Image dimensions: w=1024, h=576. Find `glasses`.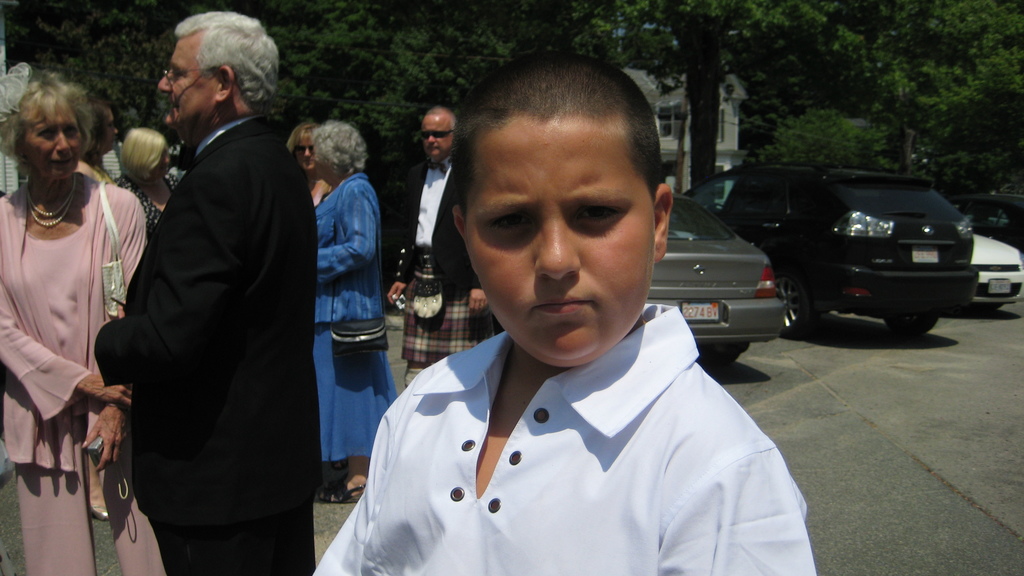
[289, 142, 321, 157].
